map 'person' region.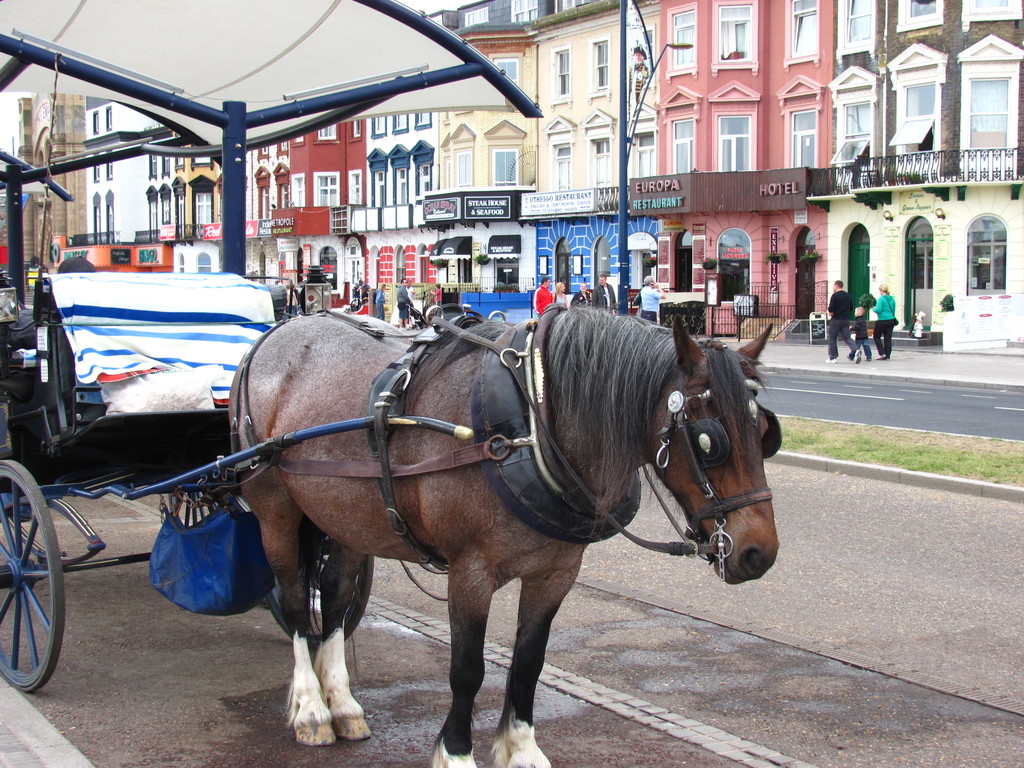
Mapped to 356:278:369:300.
